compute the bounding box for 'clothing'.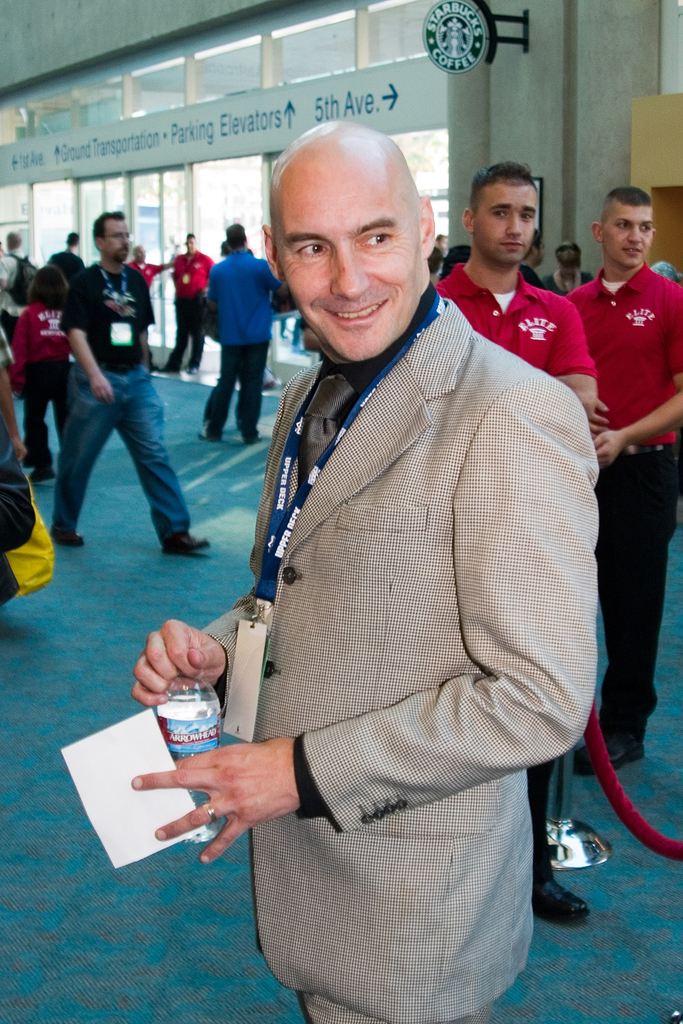
detection(201, 292, 604, 1023).
